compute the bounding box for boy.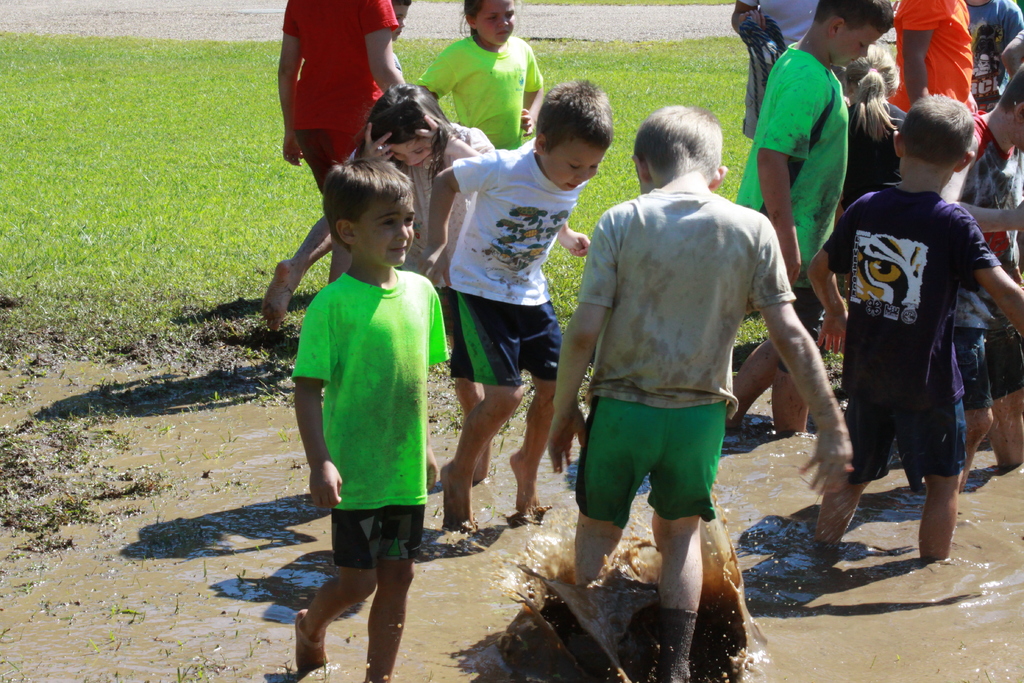
detection(415, 76, 591, 514).
